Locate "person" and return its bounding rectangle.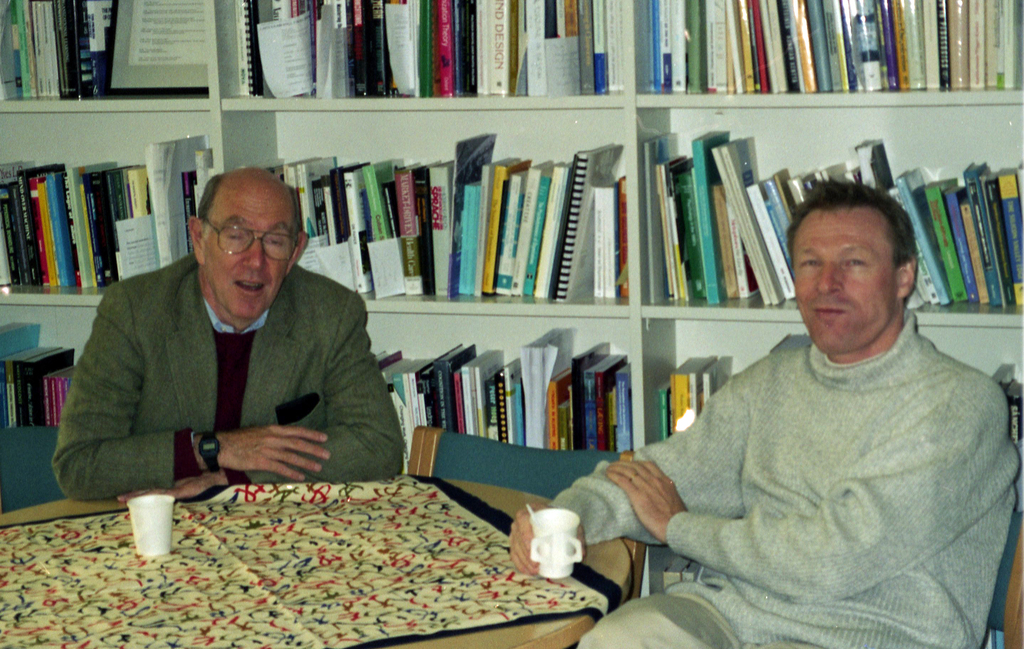
72/147/385/527.
